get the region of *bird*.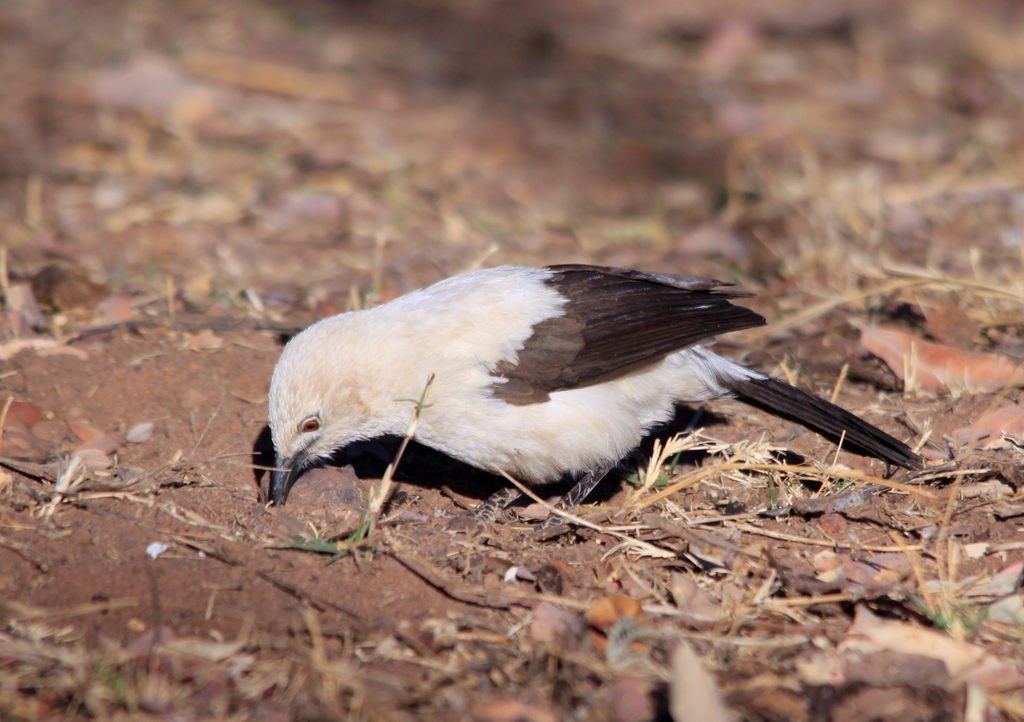
243:252:920:517.
